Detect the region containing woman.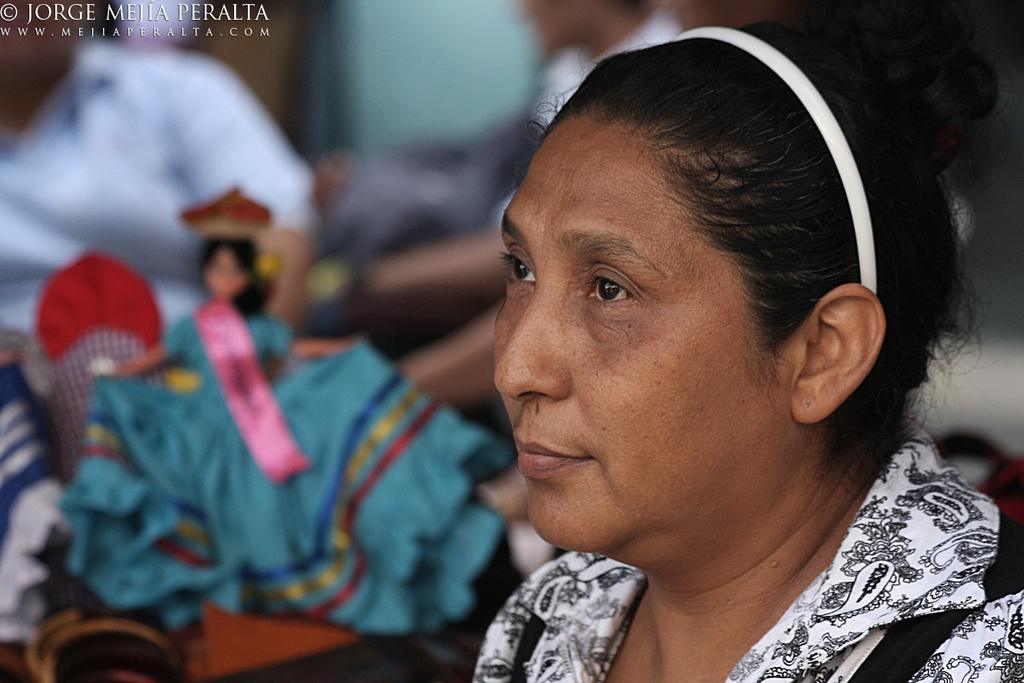
(382, 20, 1017, 682).
